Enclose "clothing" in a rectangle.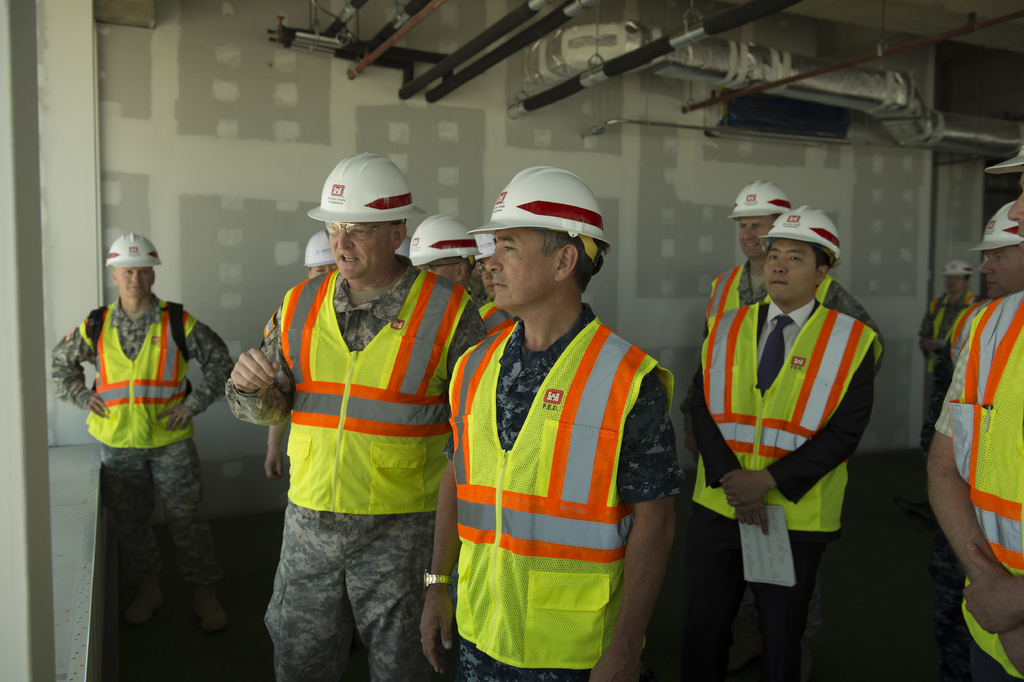
box=[228, 274, 488, 681].
